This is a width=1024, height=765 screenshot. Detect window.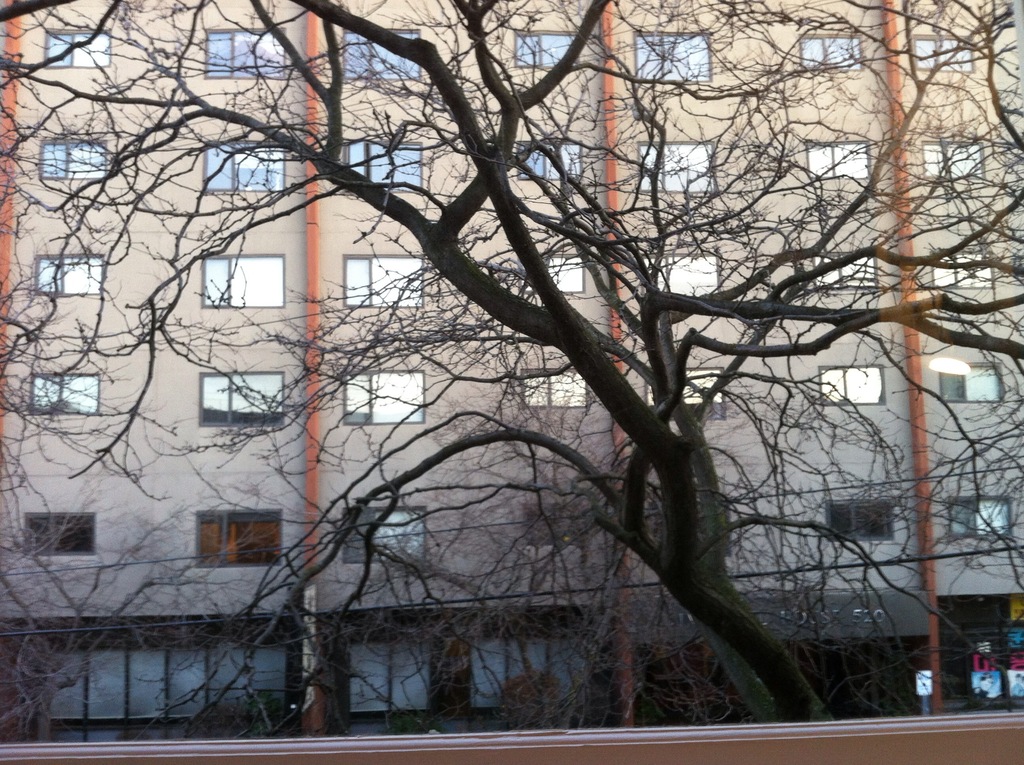
(x1=802, y1=28, x2=864, y2=67).
